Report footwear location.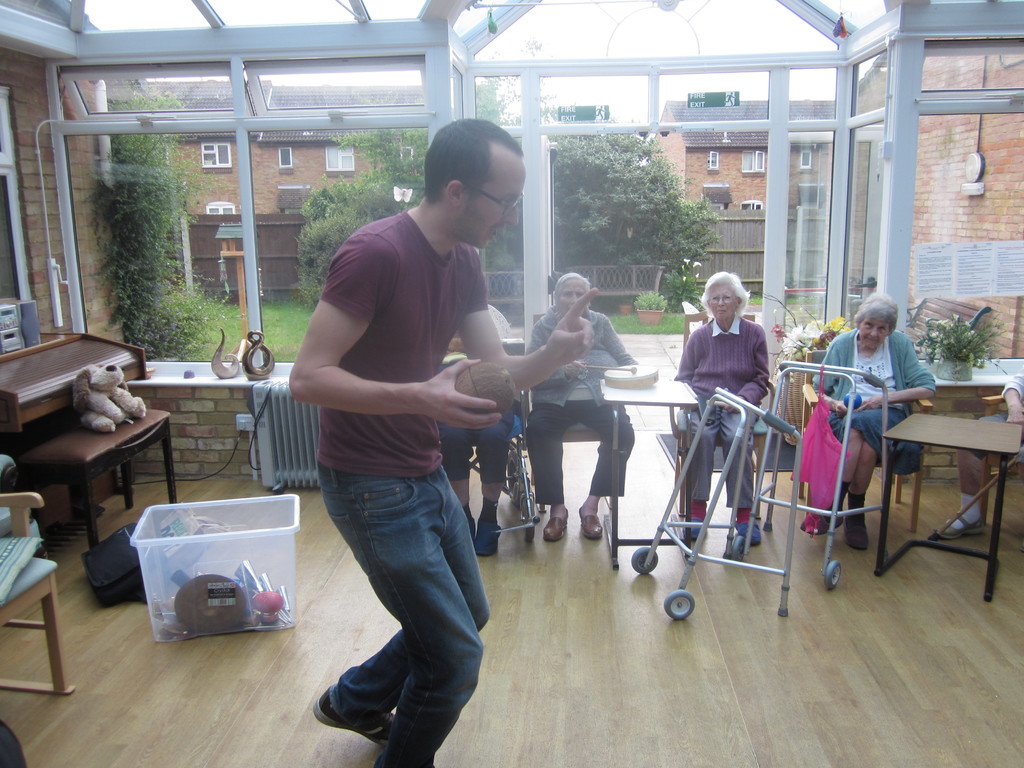
Report: detection(932, 509, 985, 543).
